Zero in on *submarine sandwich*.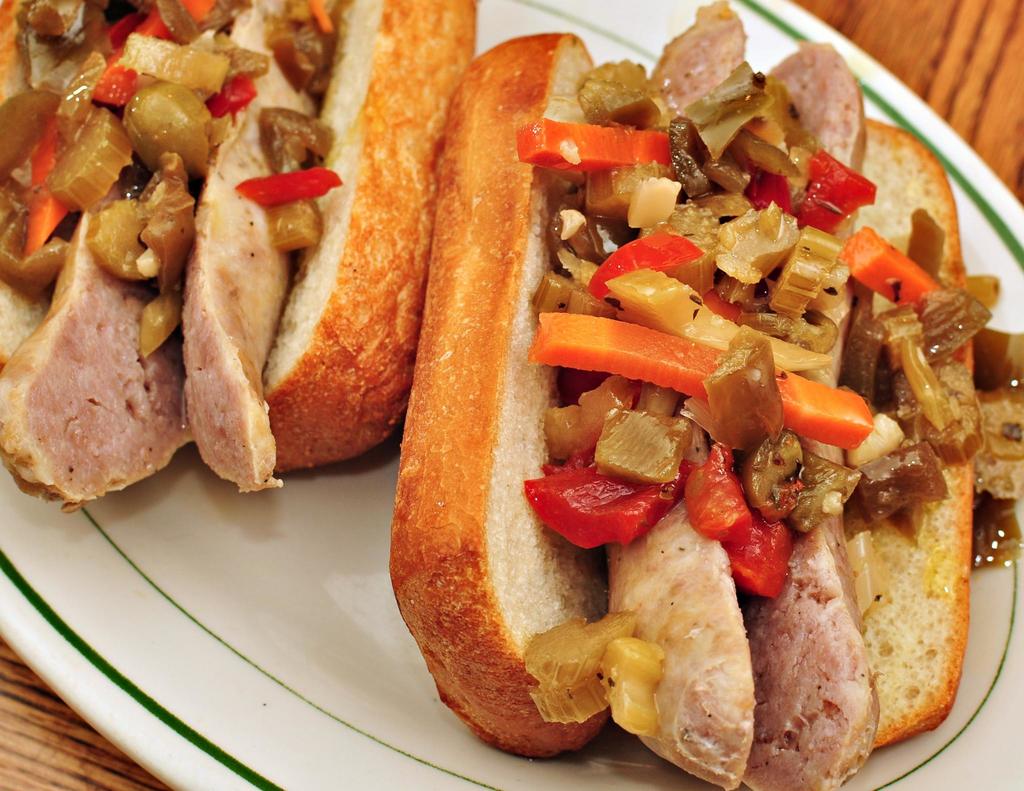
Zeroed in: {"left": 31, "top": 27, "right": 438, "bottom": 526}.
